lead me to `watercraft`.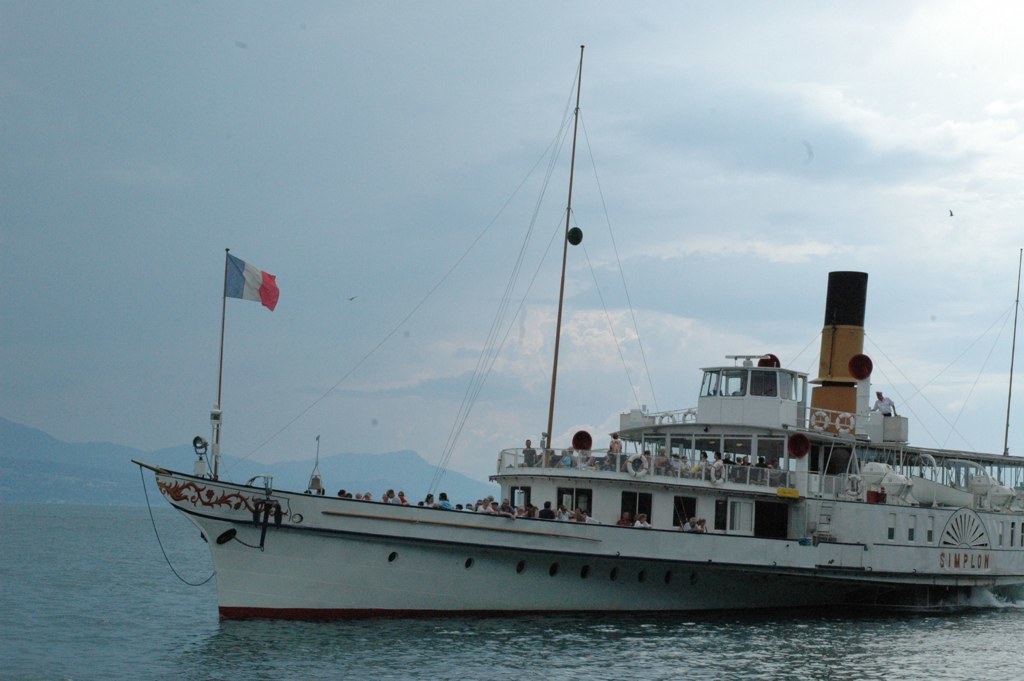
Lead to 128,83,1008,610.
